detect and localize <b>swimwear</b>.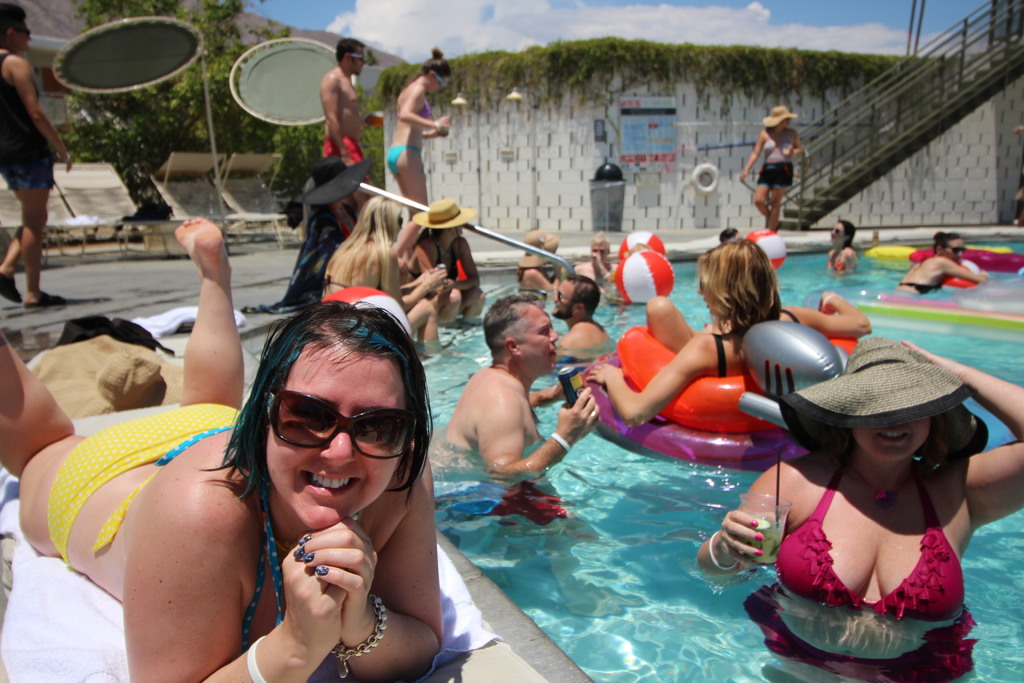
Localized at l=762, t=129, r=807, b=160.
